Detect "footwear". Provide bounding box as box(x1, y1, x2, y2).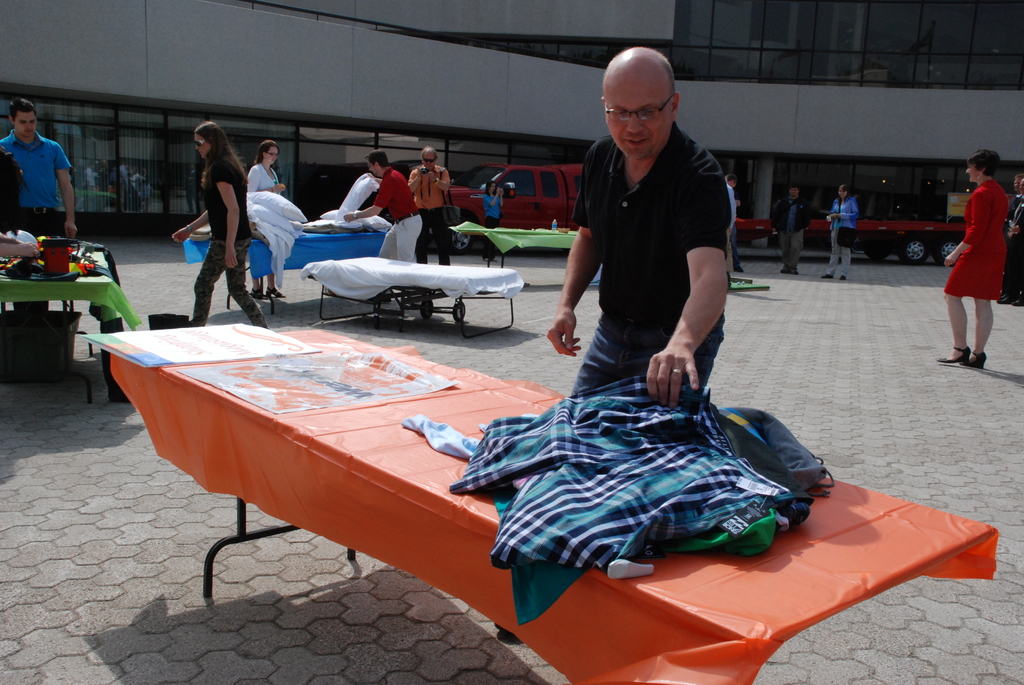
box(266, 281, 286, 299).
